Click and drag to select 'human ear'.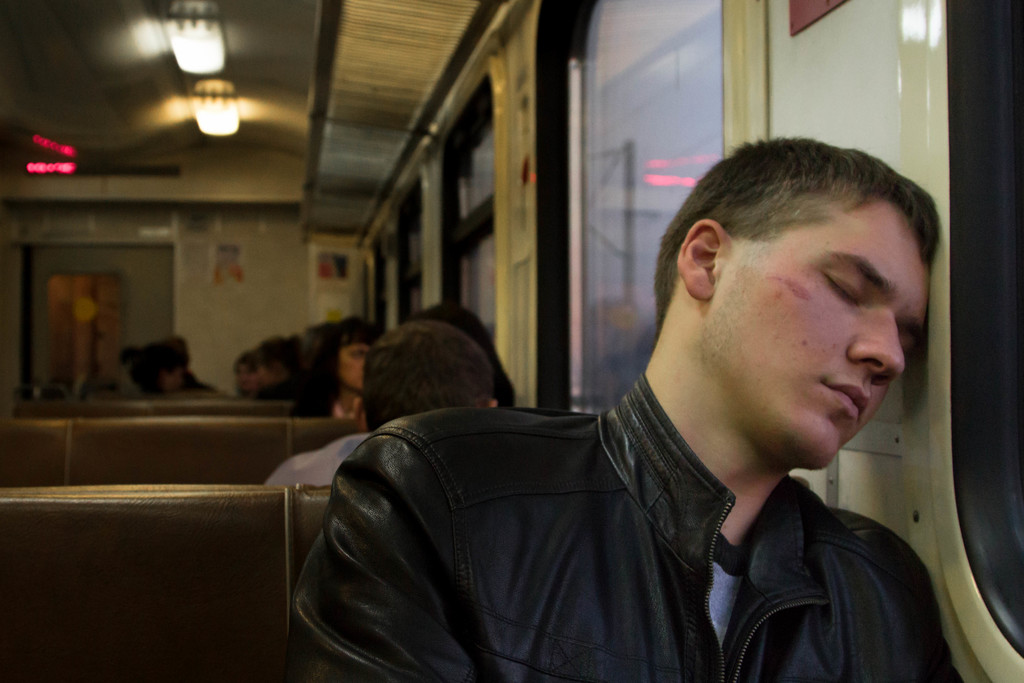
Selection: <box>680,220,724,300</box>.
